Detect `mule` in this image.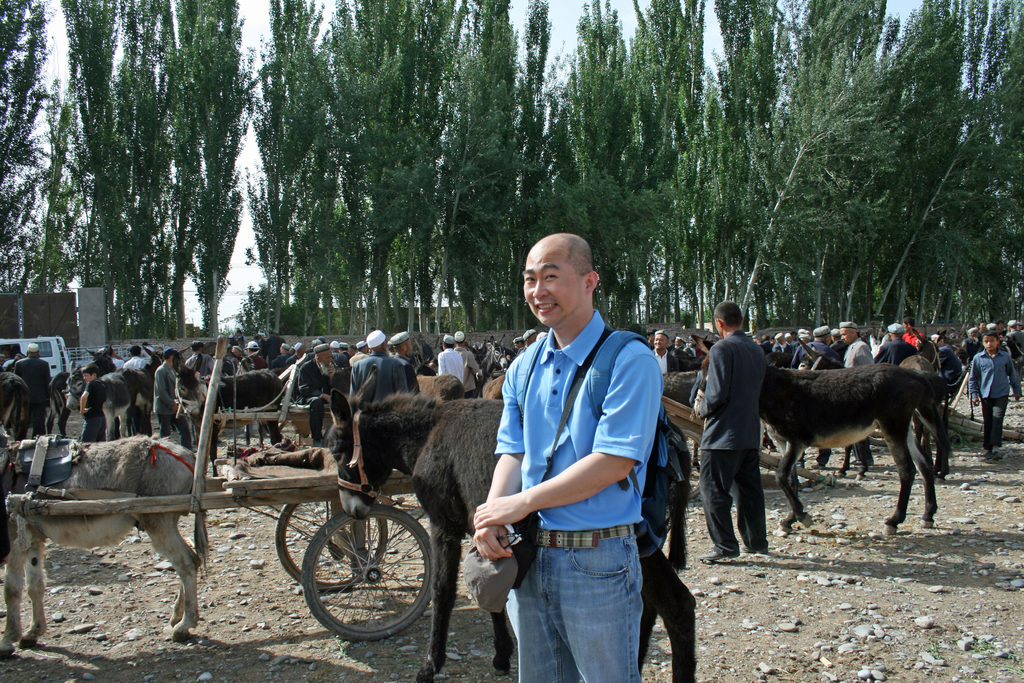
Detection: crop(413, 373, 469, 400).
